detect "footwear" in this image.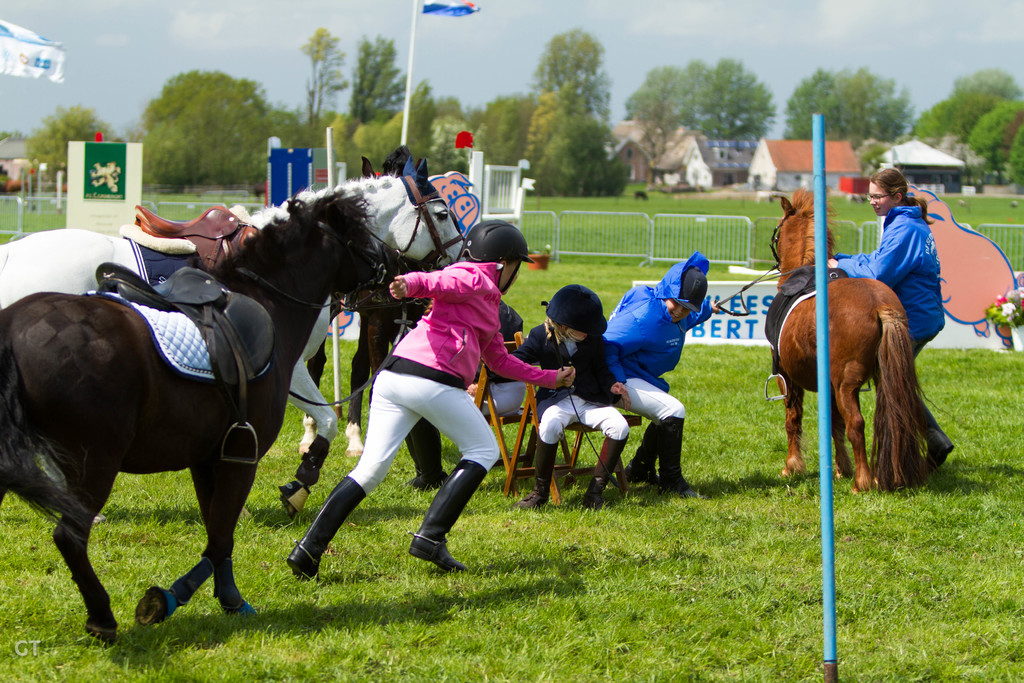
Detection: (left=621, top=469, right=660, bottom=488).
